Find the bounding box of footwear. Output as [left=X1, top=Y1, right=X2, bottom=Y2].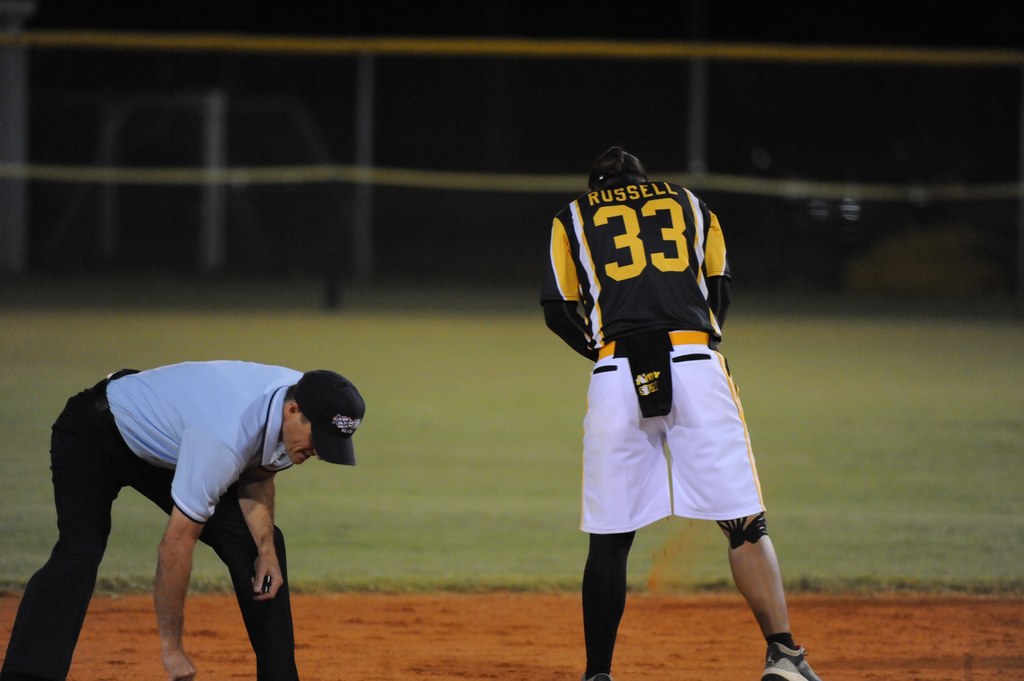
[left=761, top=639, right=825, bottom=680].
